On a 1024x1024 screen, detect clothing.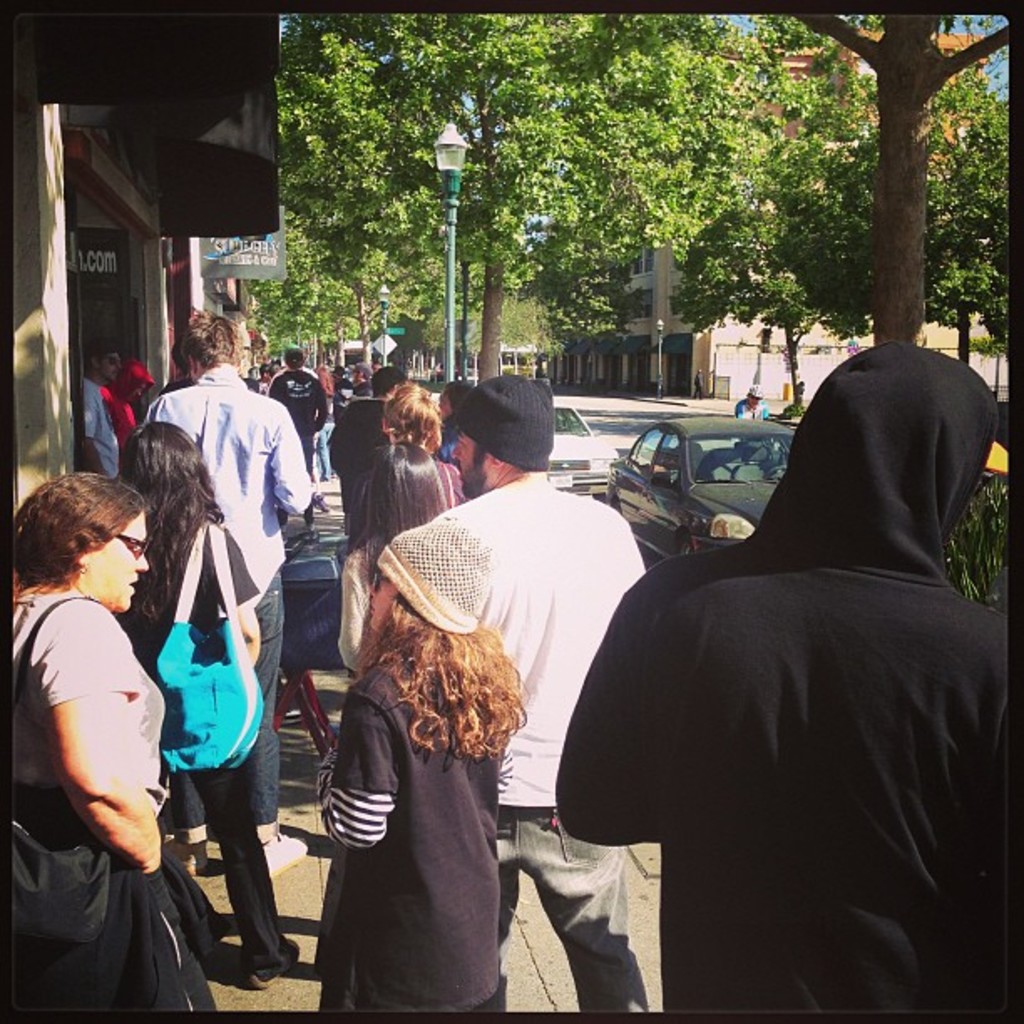
{"x1": 102, "y1": 363, "x2": 142, "y2": 437}.
